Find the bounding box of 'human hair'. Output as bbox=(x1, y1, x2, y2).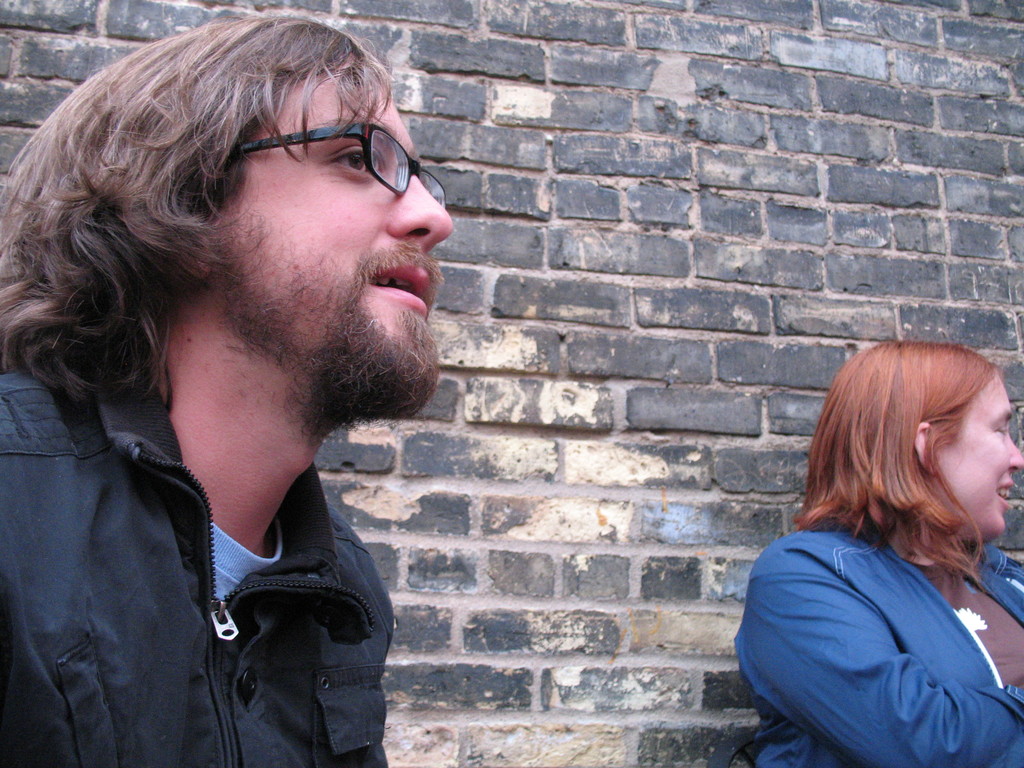
bbox=(0, 8, 393, 421).
